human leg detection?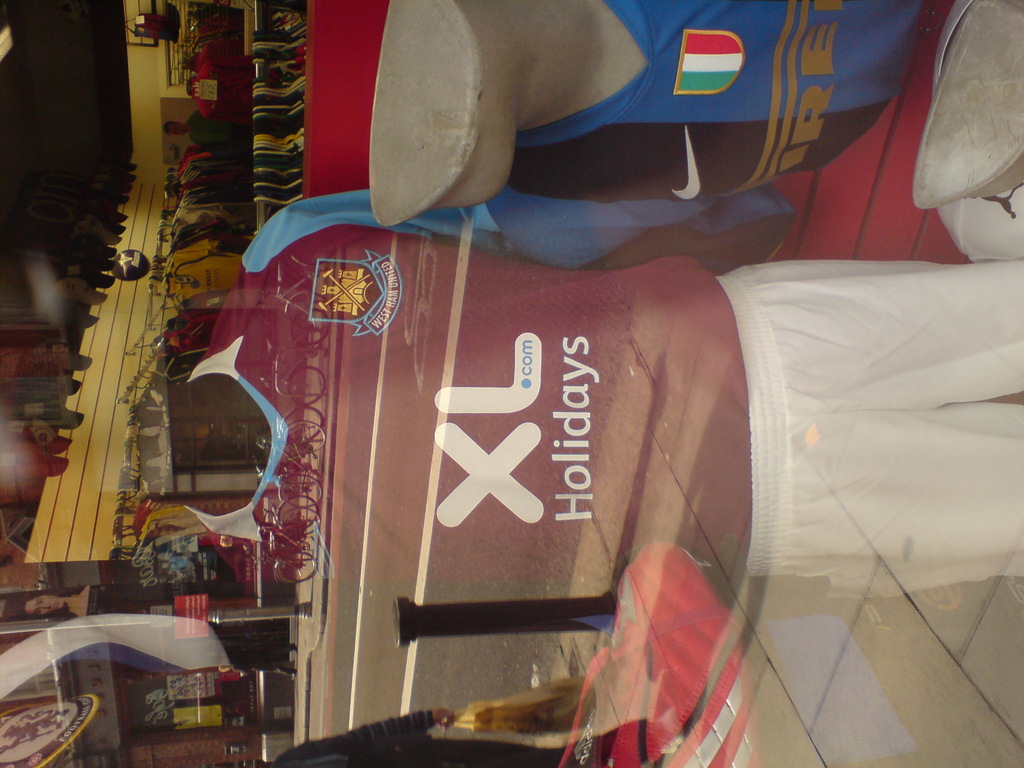
region(407, 740, 584, 767)
